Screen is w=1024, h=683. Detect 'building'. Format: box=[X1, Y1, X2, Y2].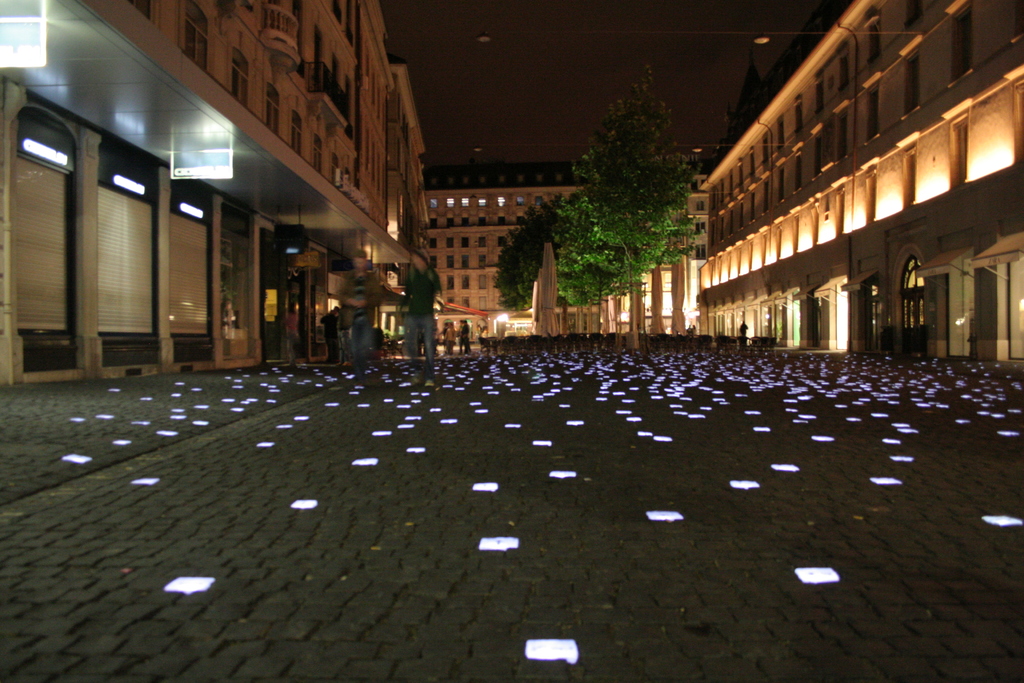
box=[0, 0, 426, 391].
